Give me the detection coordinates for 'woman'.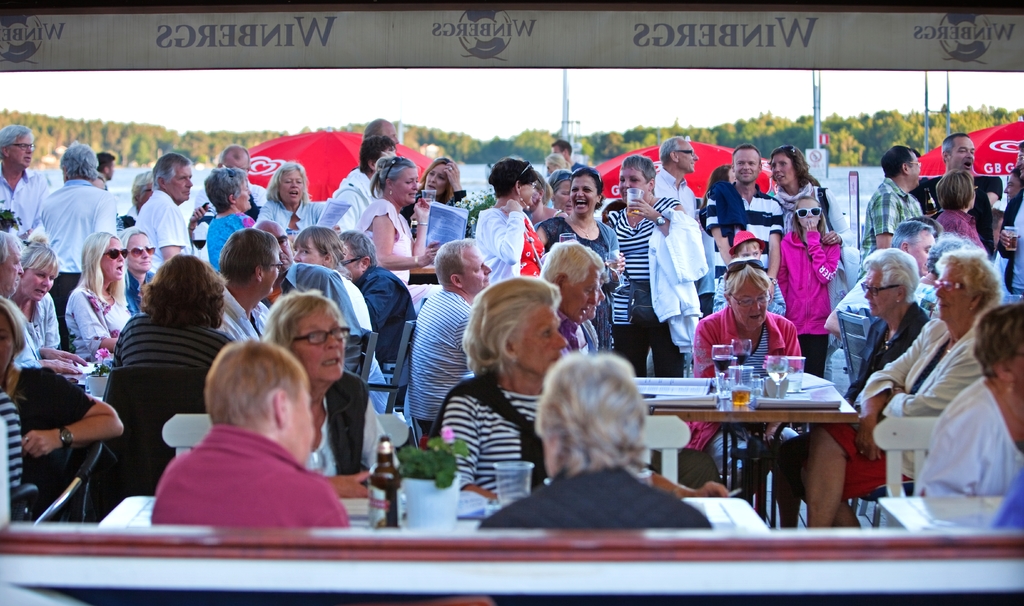
[417, 152, 470, 211].
